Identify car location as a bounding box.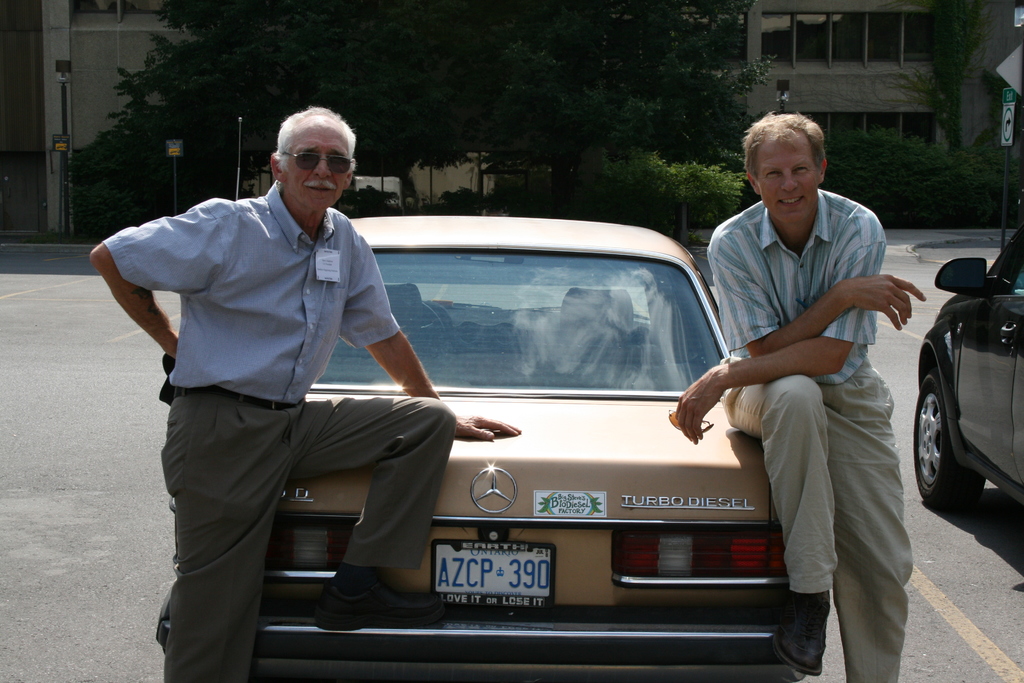
x1=916 y1=230 x2=1023 y2=513.
